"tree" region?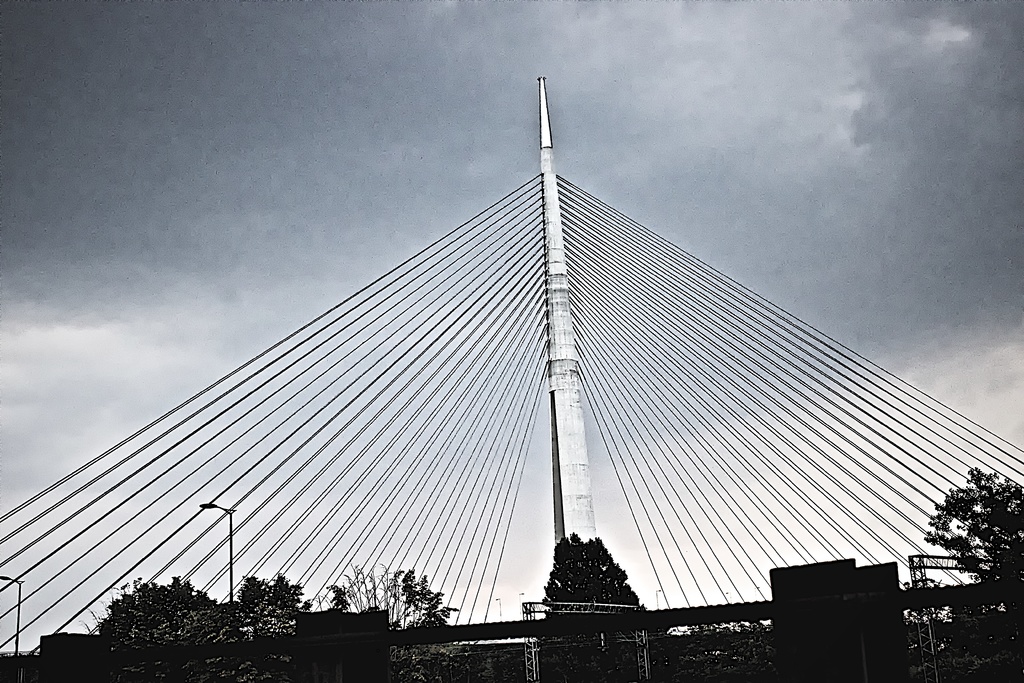
locate(544, 538, 648, 652)
